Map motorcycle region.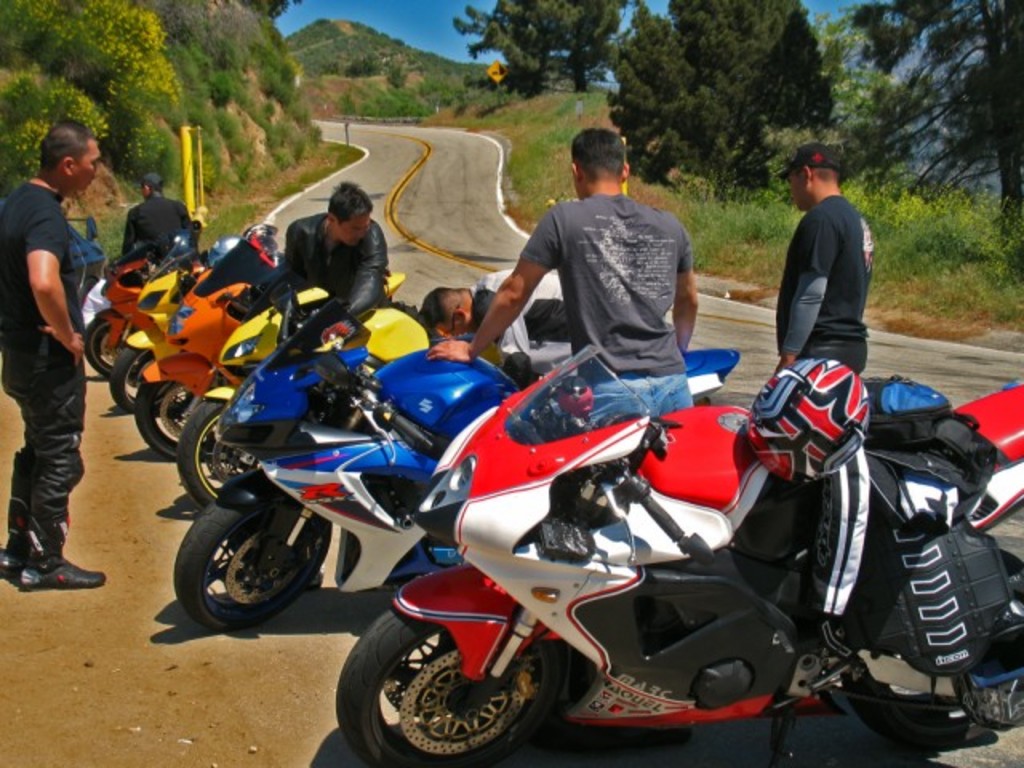
Mapped to 355 347 1019 640.
